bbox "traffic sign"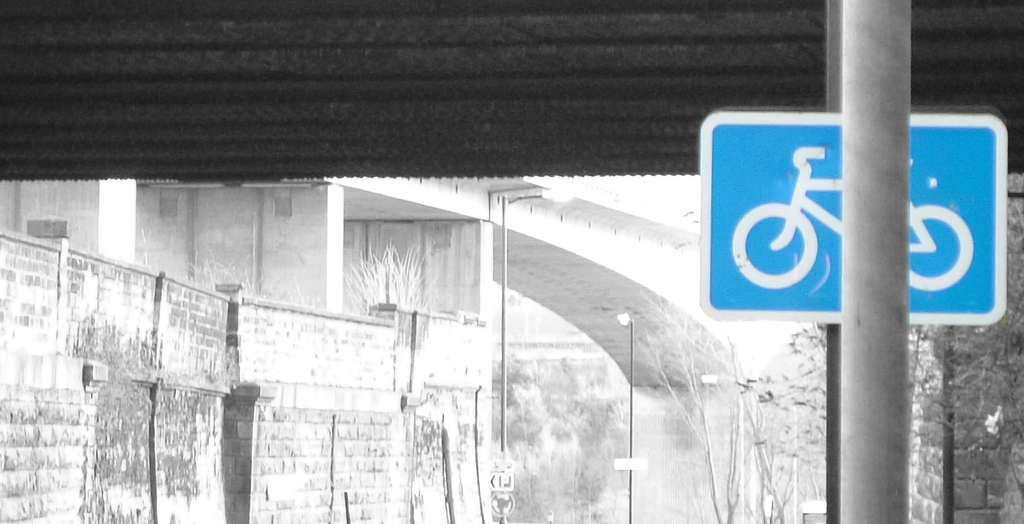
x1=701, y1=102, x2=1005, y2=321
